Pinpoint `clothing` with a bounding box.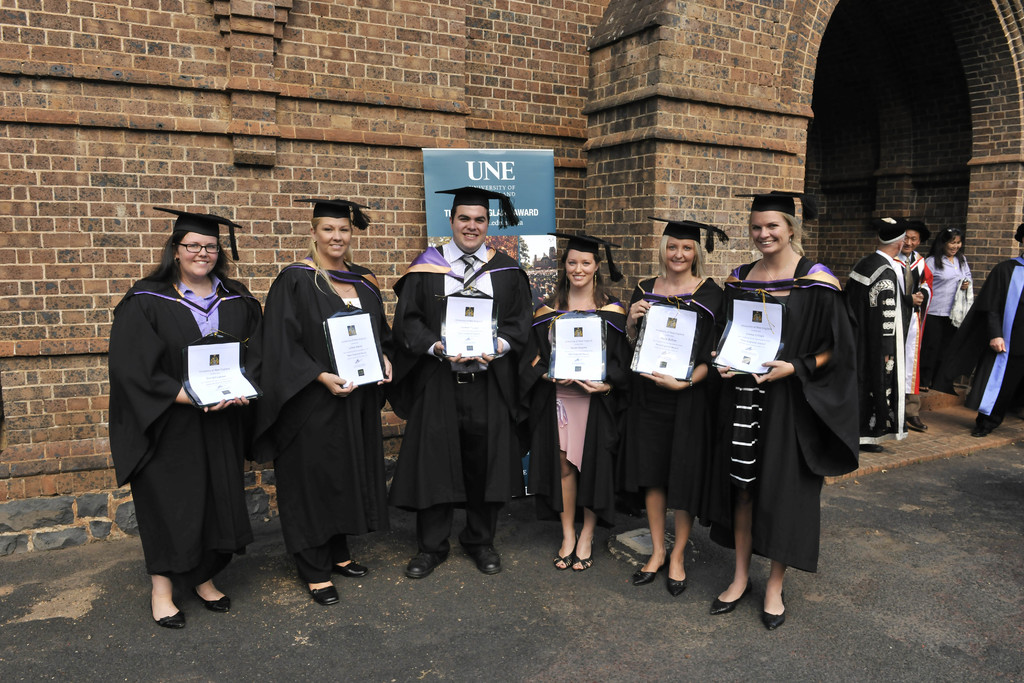
920:249:980:390.
